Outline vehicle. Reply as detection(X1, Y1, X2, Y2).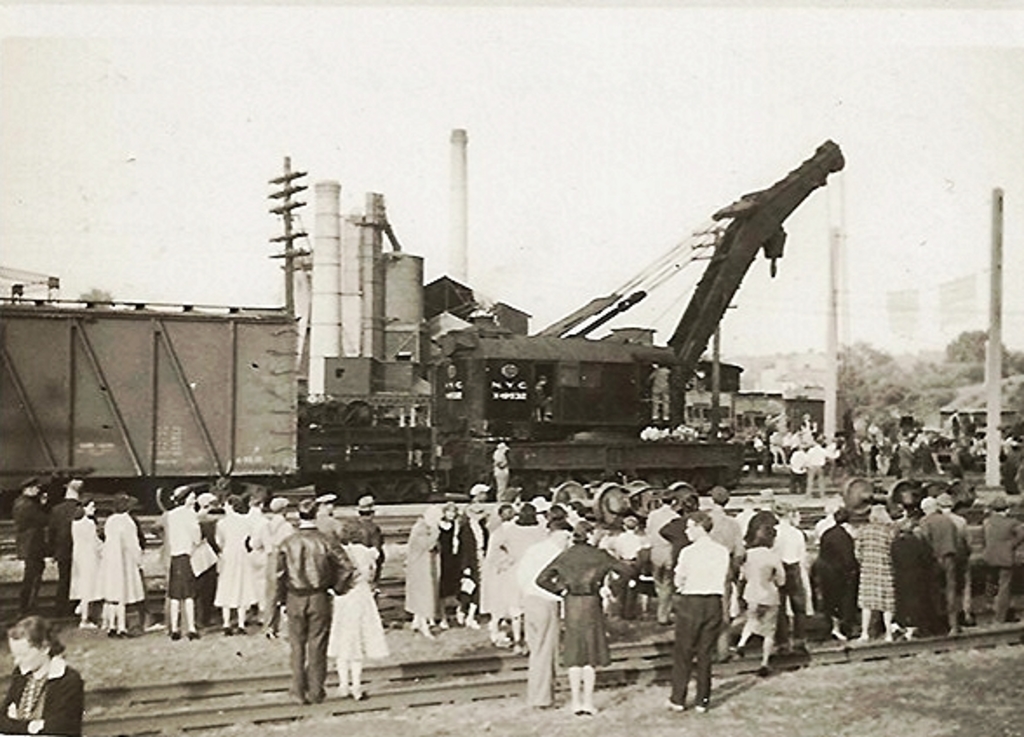
detection(5, 291, 308, 544).
